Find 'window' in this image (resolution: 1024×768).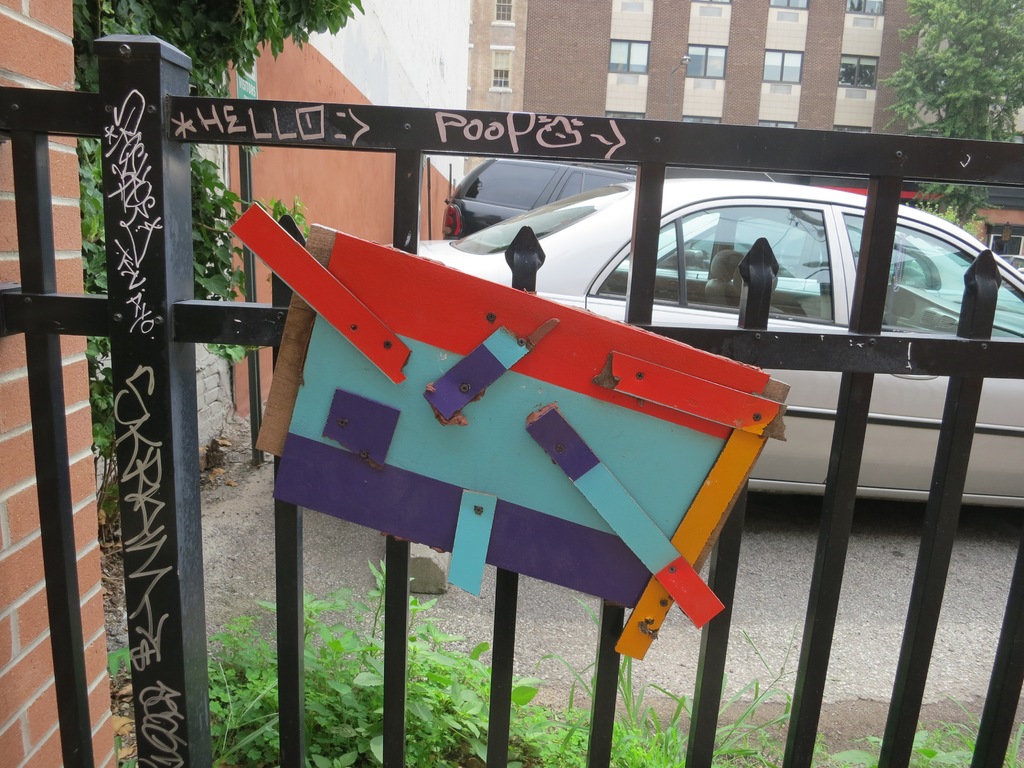
680, 44, 726, 80.
